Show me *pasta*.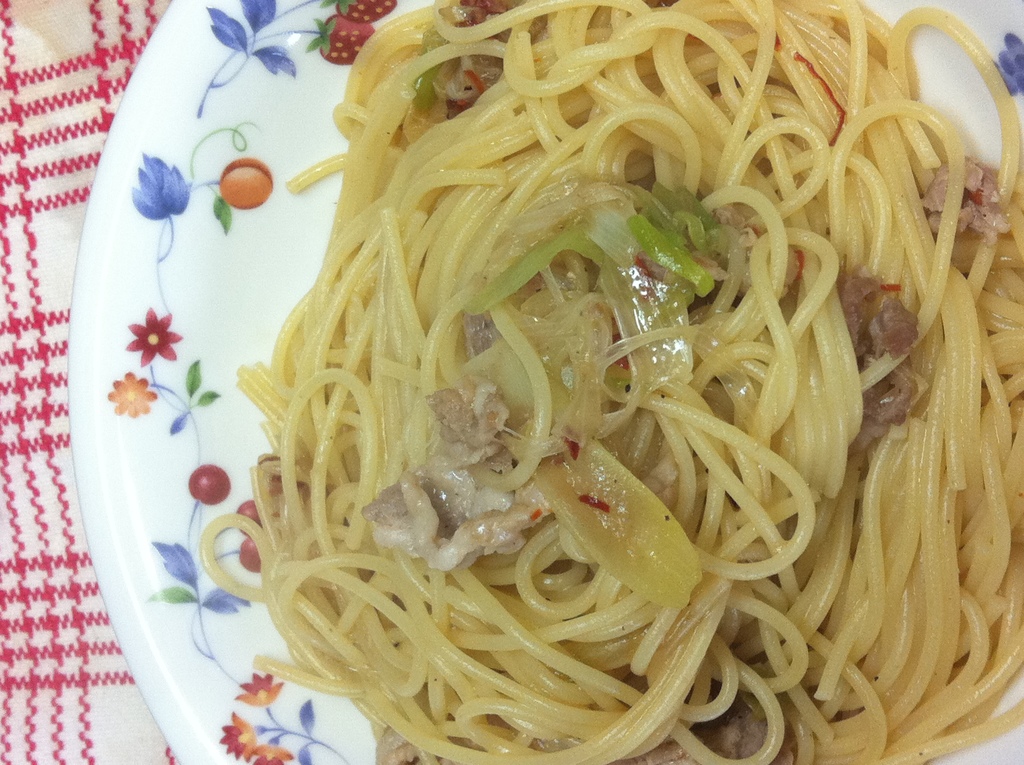
*pasta* is here: 199 0 1023 764.
